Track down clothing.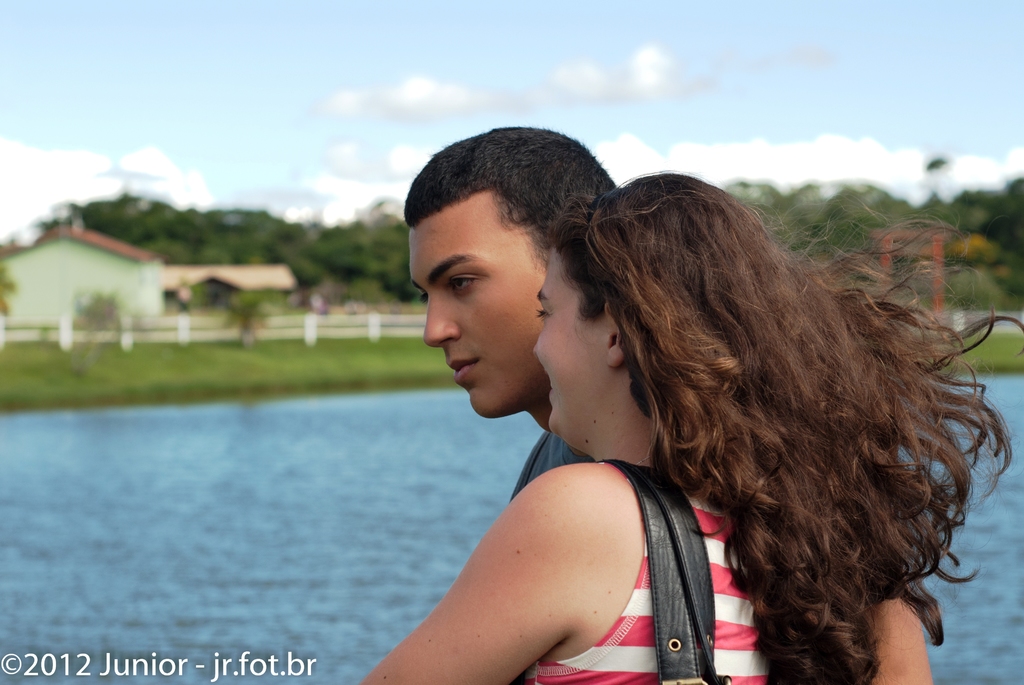
Tracked to Rect(351, 418, 600, 684).
